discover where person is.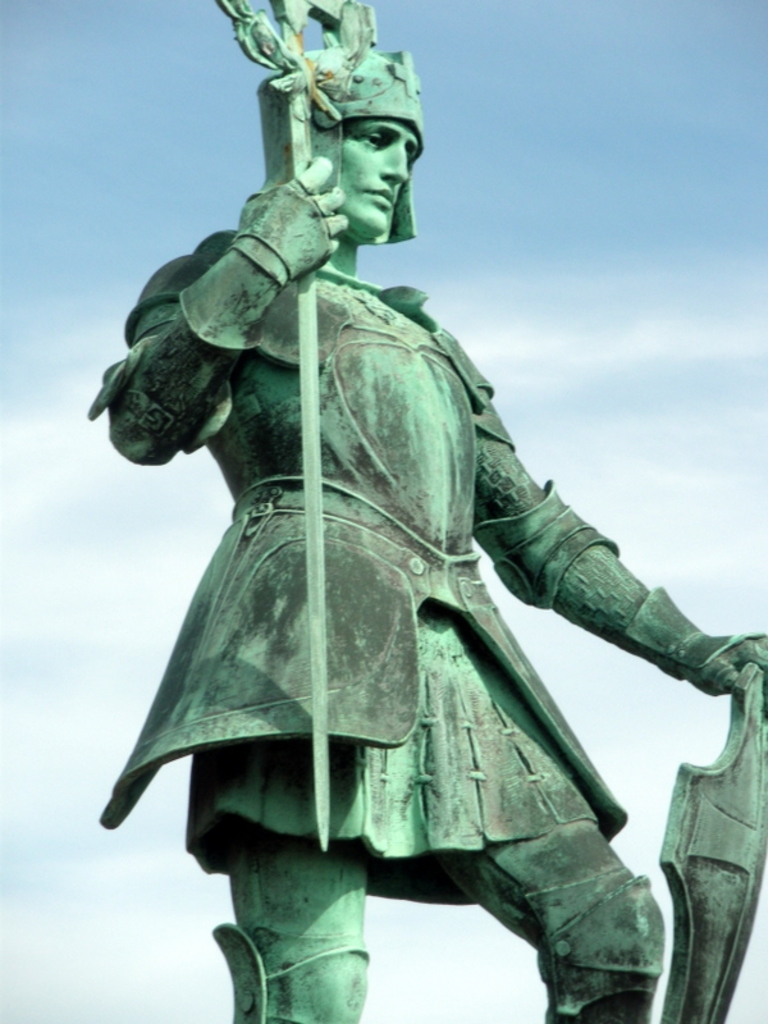
Discovered at <box>81,44,767,1023</box>.
